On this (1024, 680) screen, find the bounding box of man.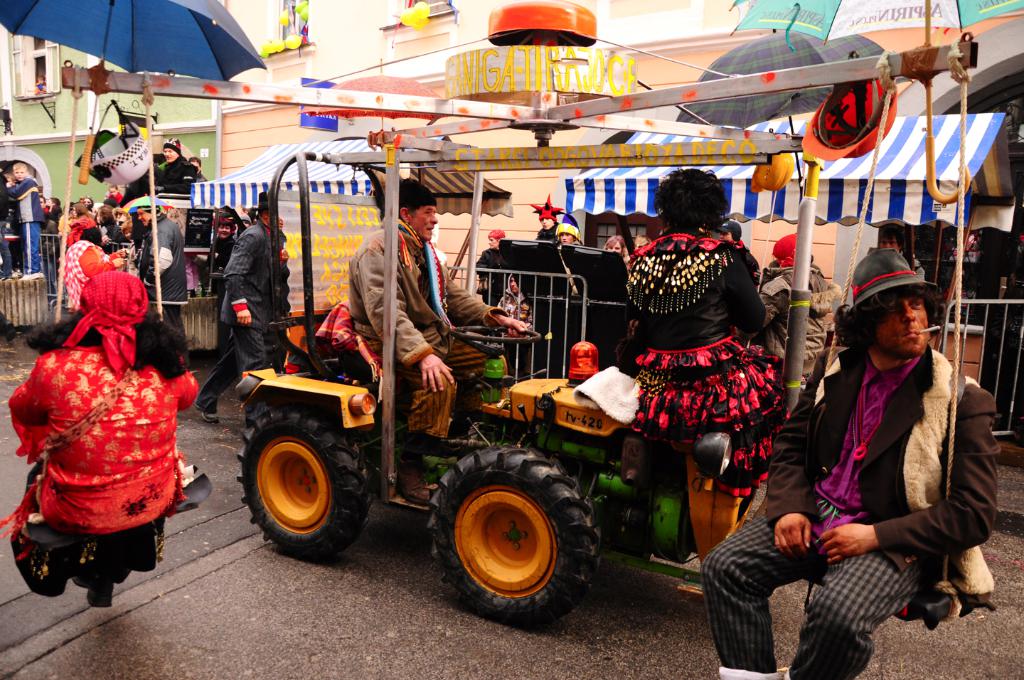
Bounding box: detection(139, 201, 188, 361).
